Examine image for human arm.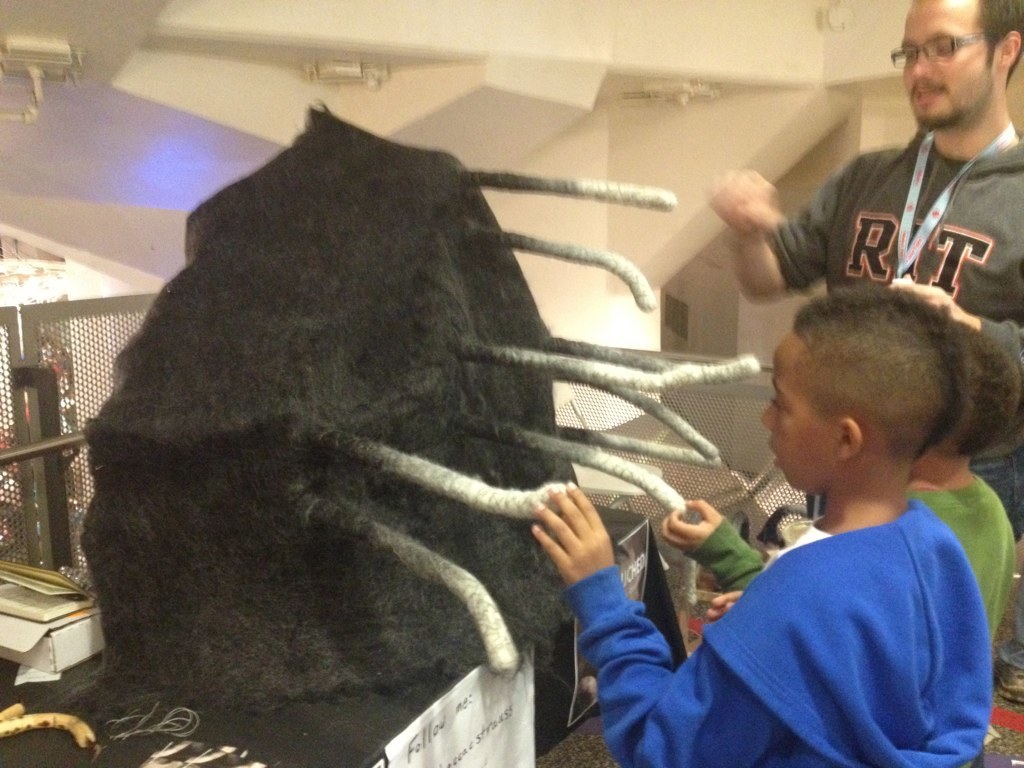
Examination result: 646:487:769:605.
